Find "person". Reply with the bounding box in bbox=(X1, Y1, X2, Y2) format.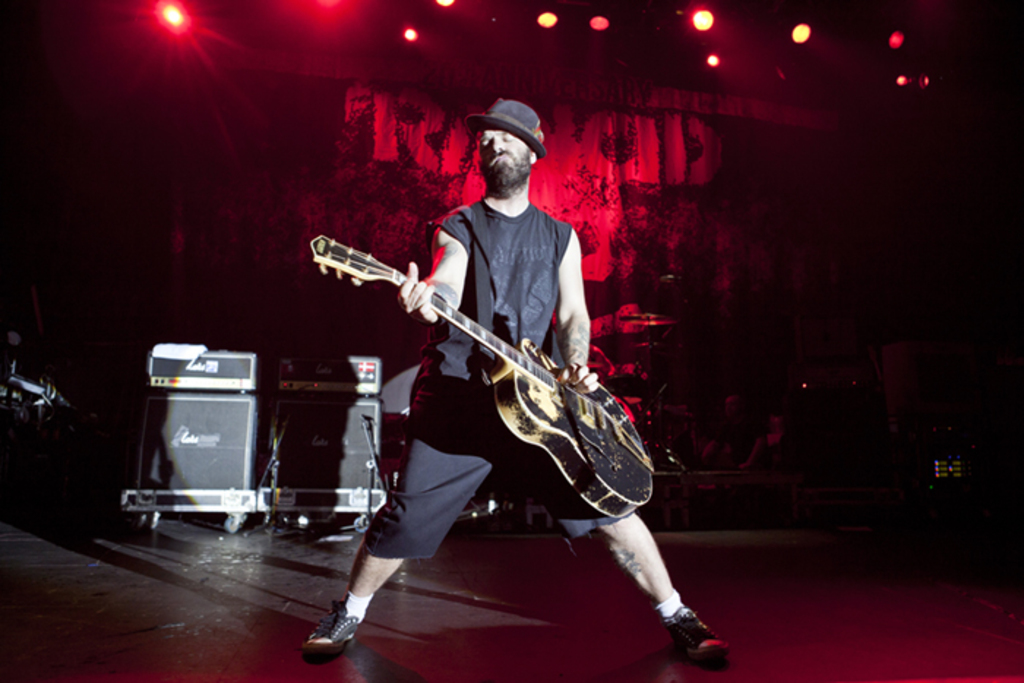
bbox=(315, 101, 723, 665).
